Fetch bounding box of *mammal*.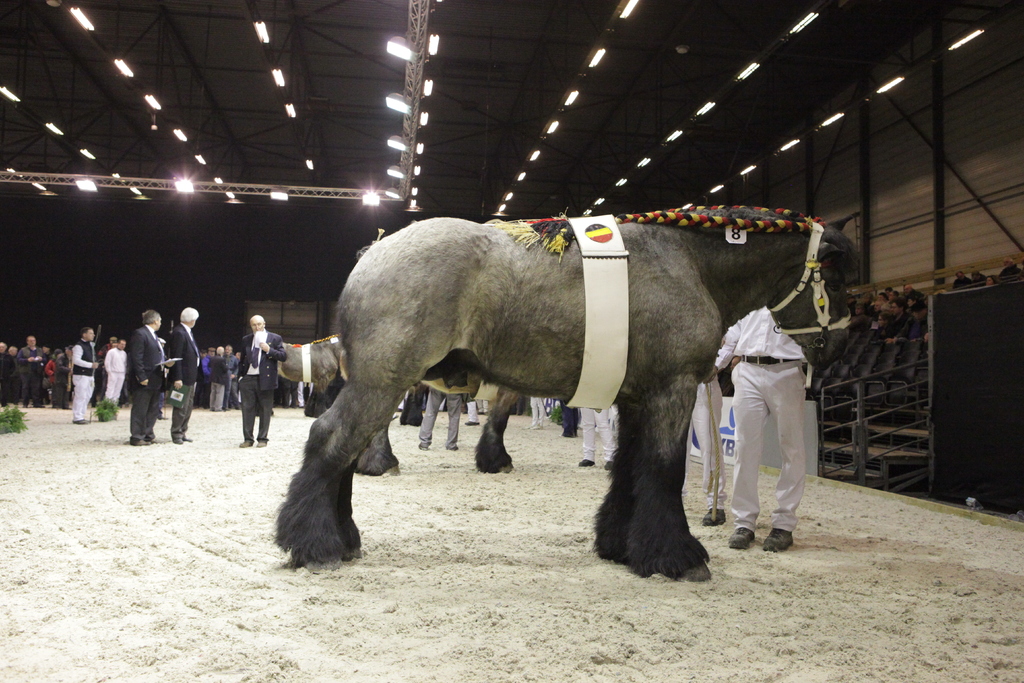
Bbox: Rect(577, 409, 615, 468).
